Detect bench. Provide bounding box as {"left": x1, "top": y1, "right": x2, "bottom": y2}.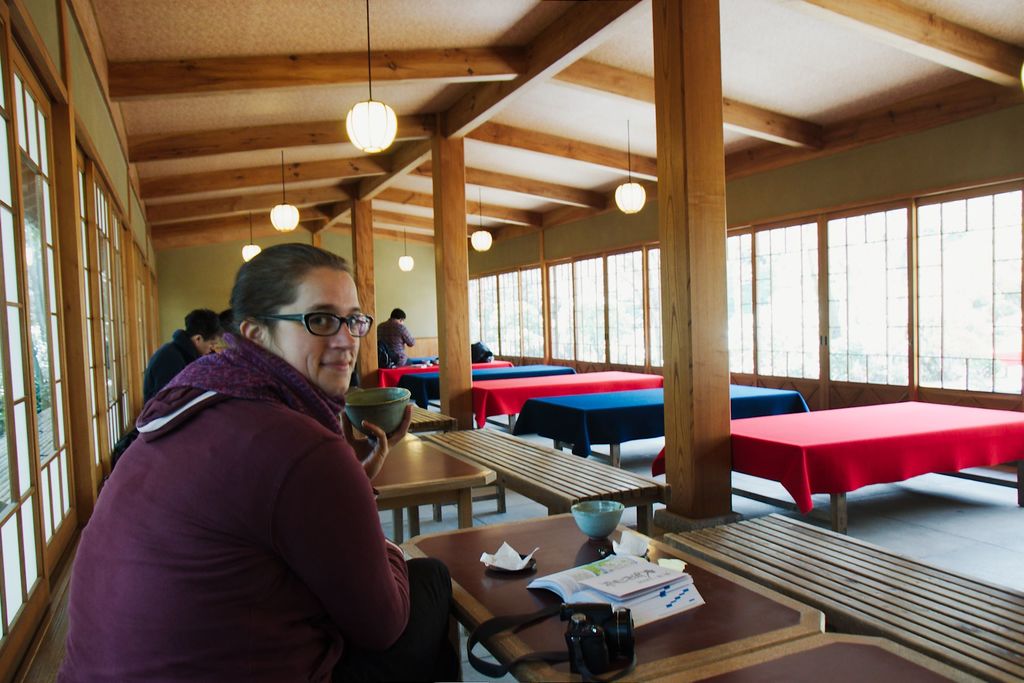
{"left": 416, "top": 416, "right": 676, "bottom": 534}.
